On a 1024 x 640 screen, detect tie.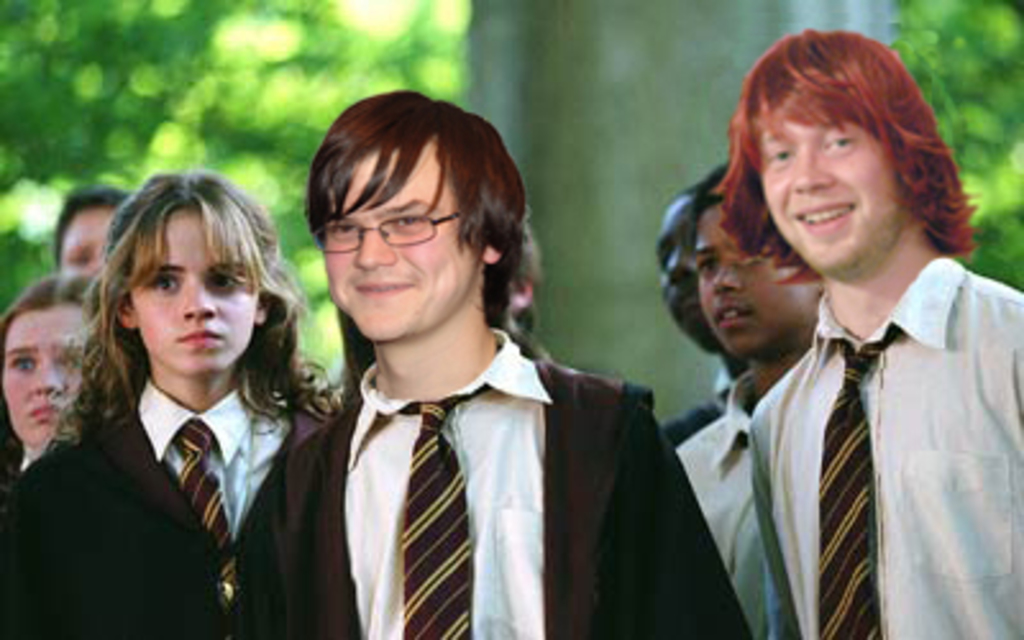
<region>384, 384, 492, 637</region>.
